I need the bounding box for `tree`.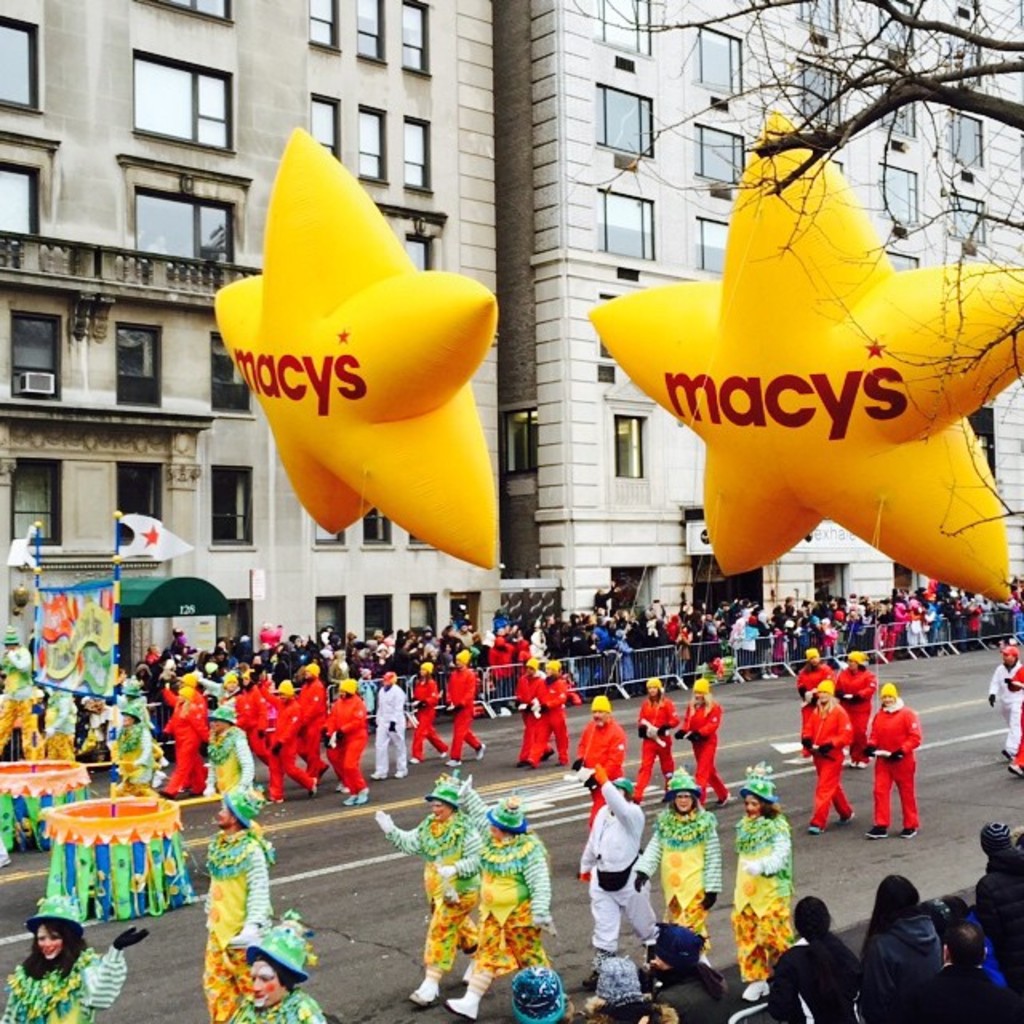
Here it is: bbox(565, 0, 1022, 534).
